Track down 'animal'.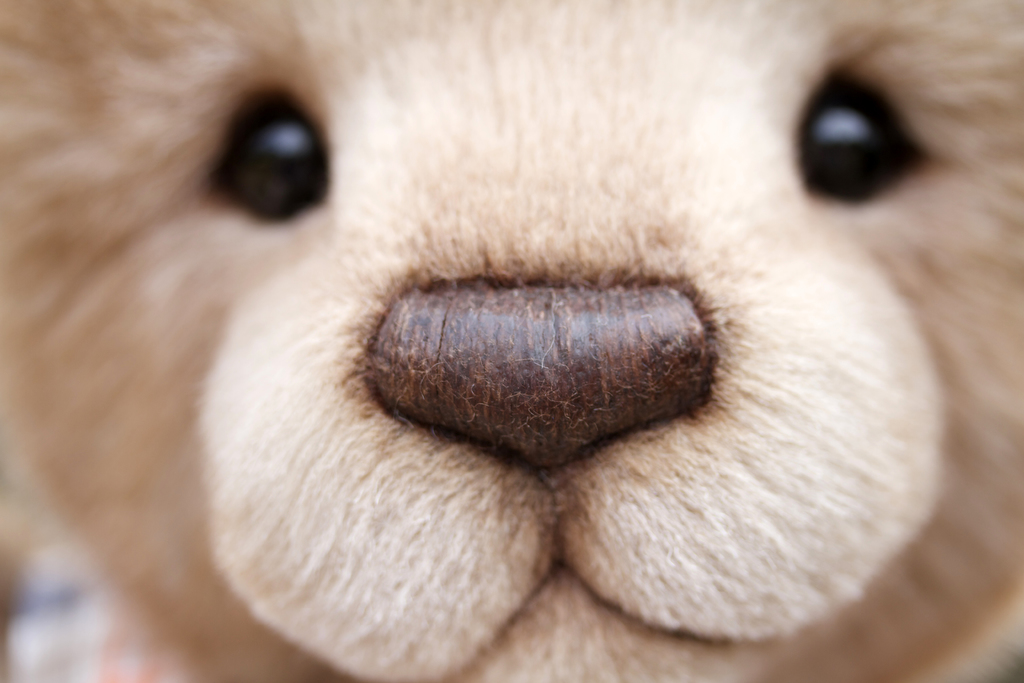
Tracked to bbox=(0, 0, 1011, 682).
